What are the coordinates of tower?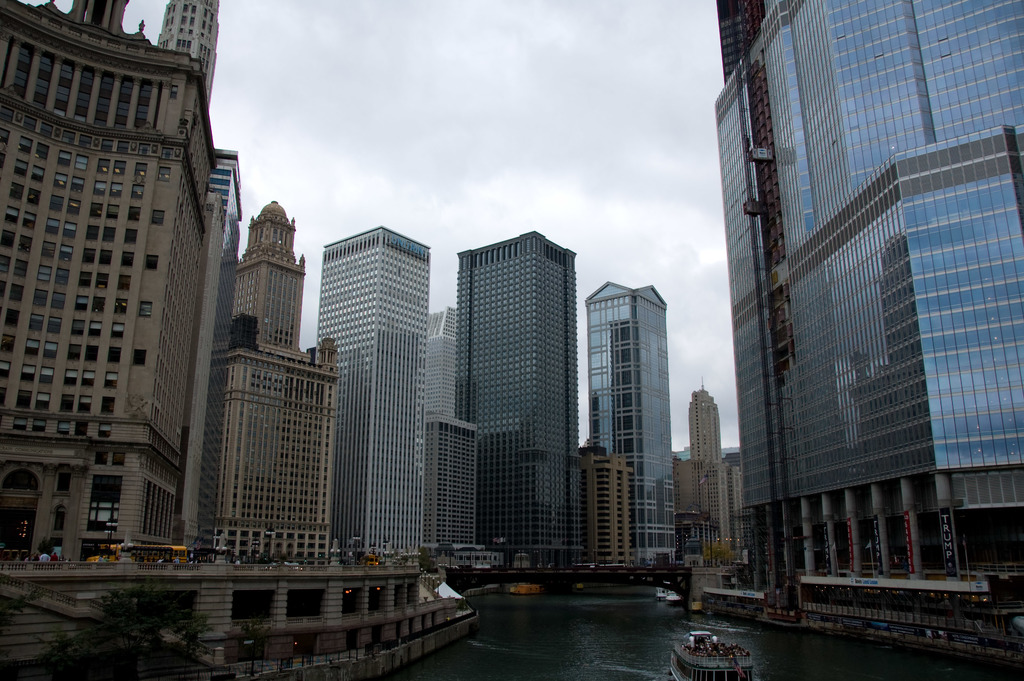
locate(582, 279, 685, 574).
